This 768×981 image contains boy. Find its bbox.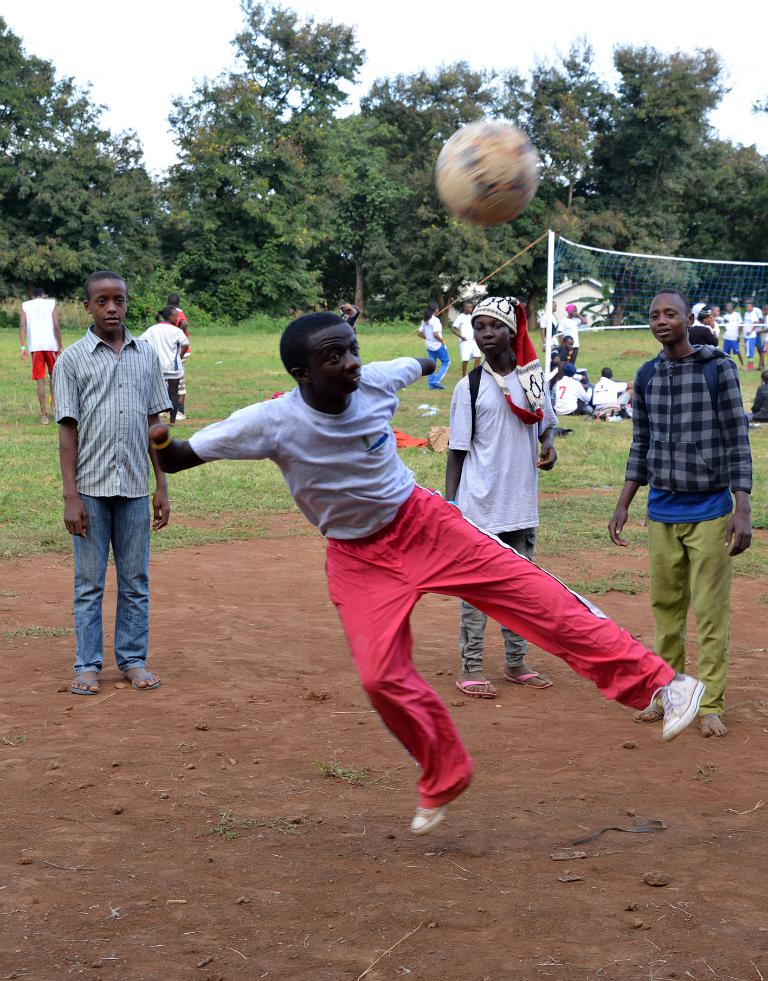
{"x1": 164, "y1": 287, "x2": 691, "y2": 801}.
